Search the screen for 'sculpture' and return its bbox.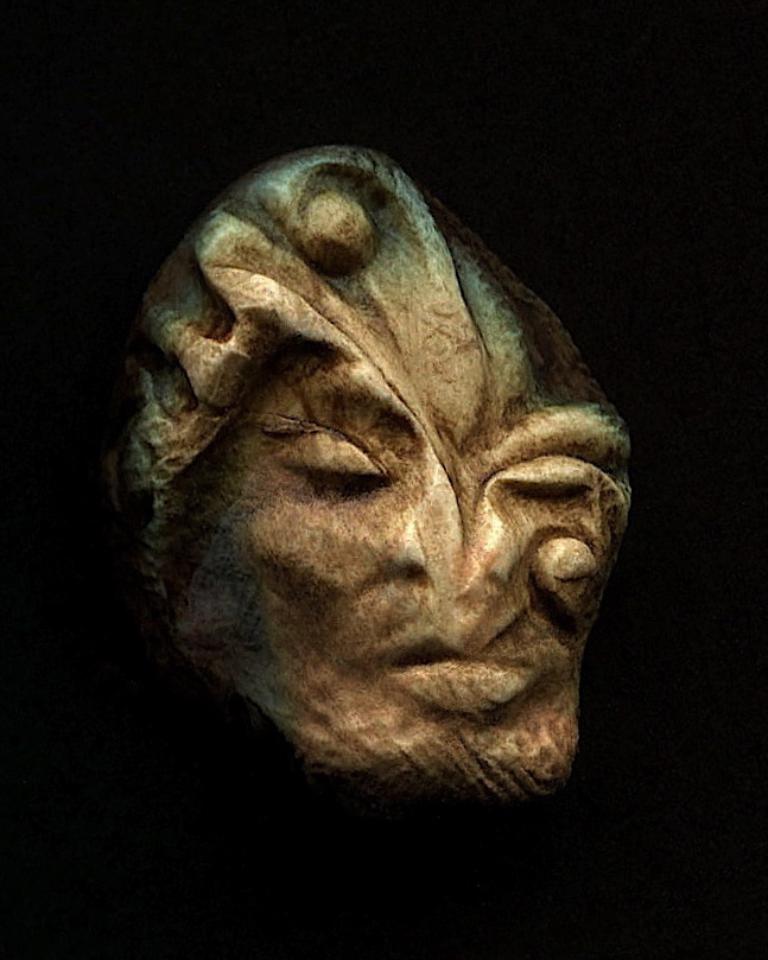
Found: bbox(108, 131, 643, 818).
